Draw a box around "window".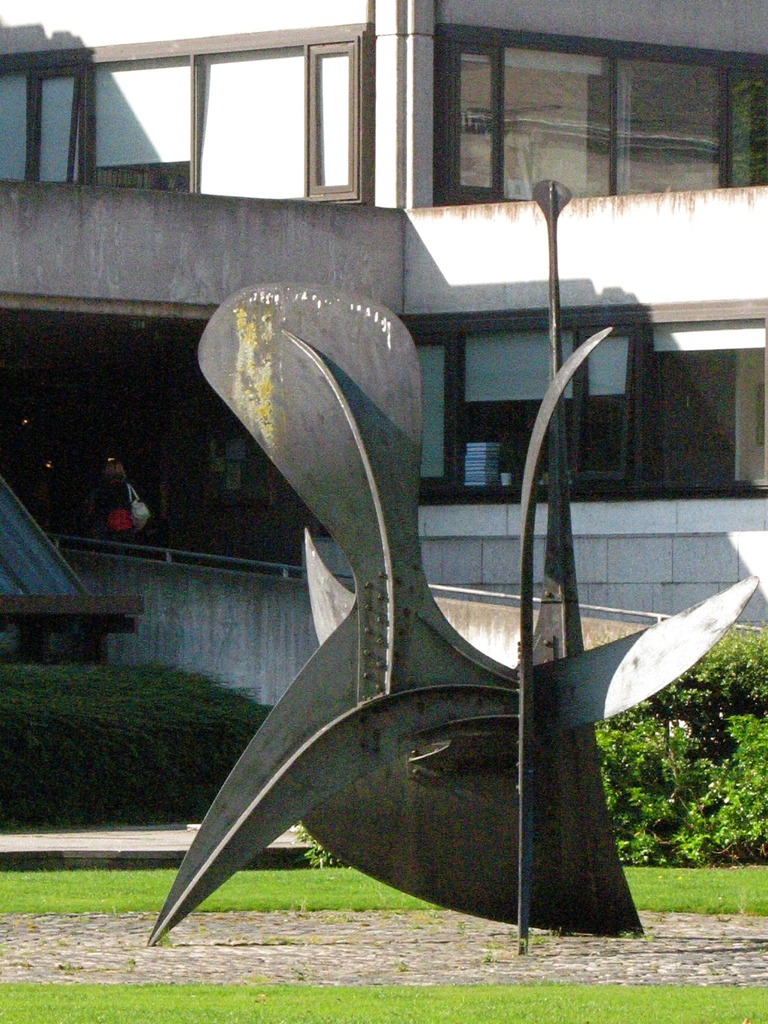
region(0, 20, 369, 212).
